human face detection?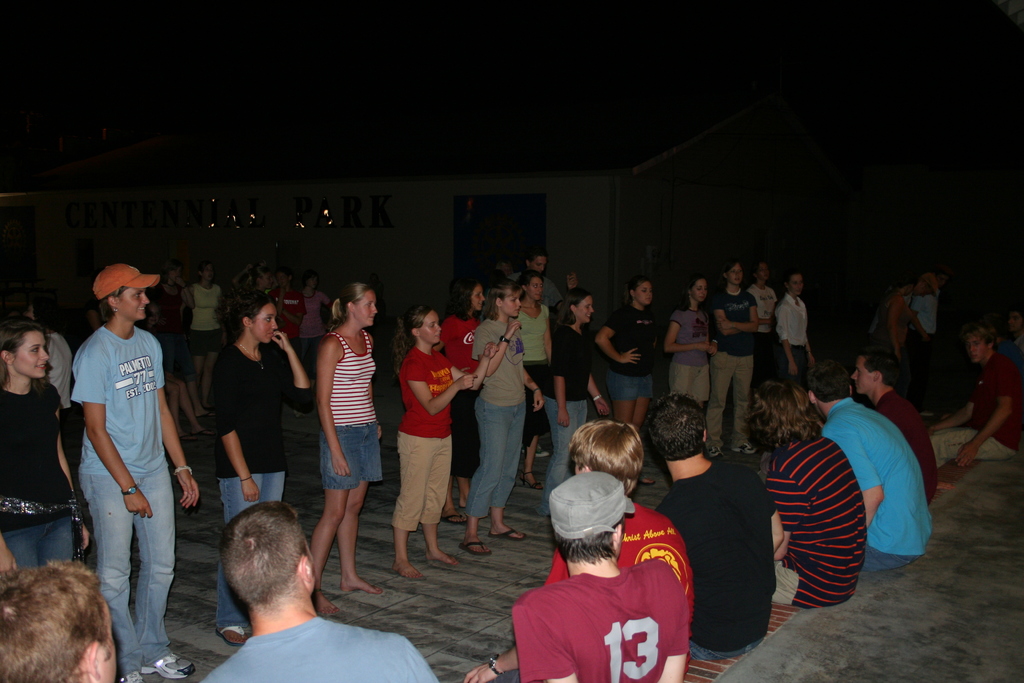
bbox(168, 267, 180, 283)
